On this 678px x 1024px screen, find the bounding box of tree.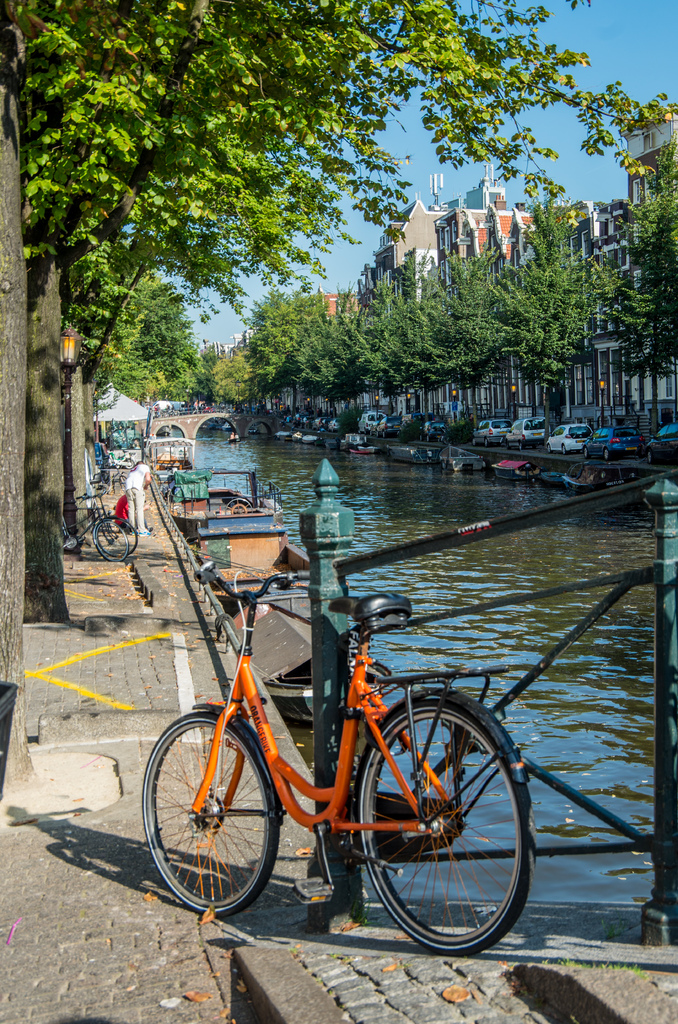
Bounding box: 239,289,325,420.
